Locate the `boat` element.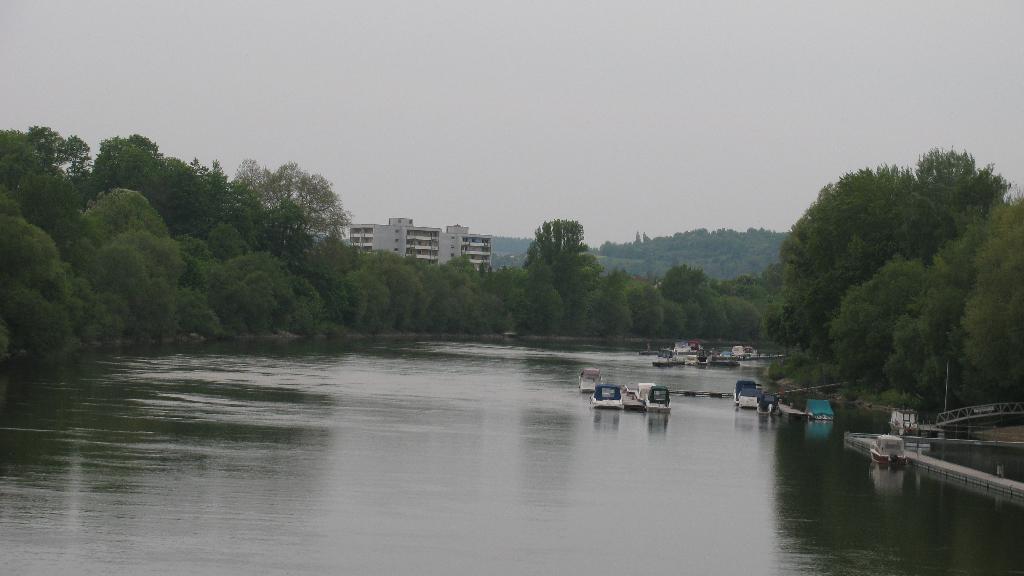
Element bbox: (x1=669, y1=341, x2=692, y2=364).
